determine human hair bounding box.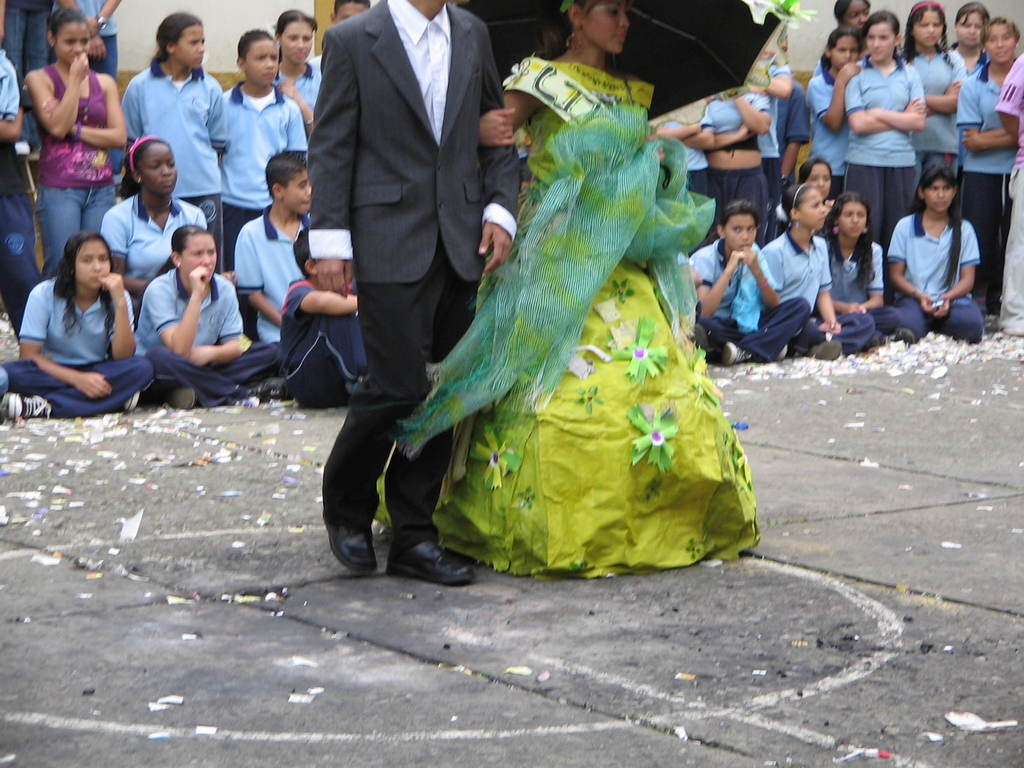
Determined: 526:0:602:65.
